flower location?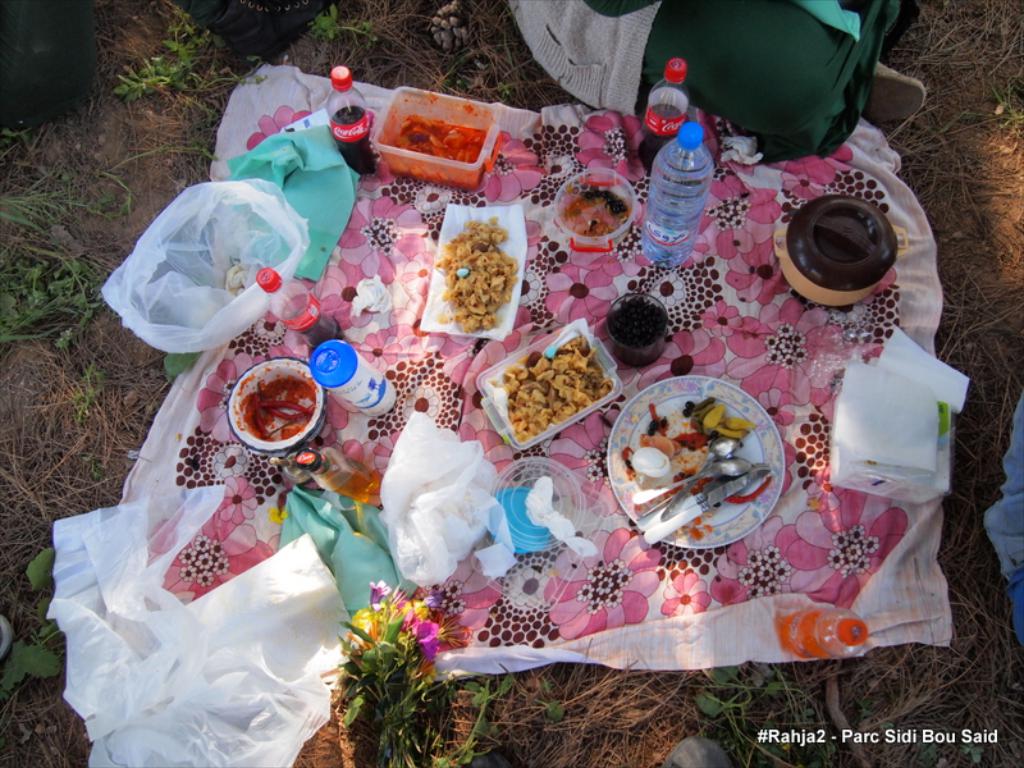
BBox(413, 550, 499, 652)
